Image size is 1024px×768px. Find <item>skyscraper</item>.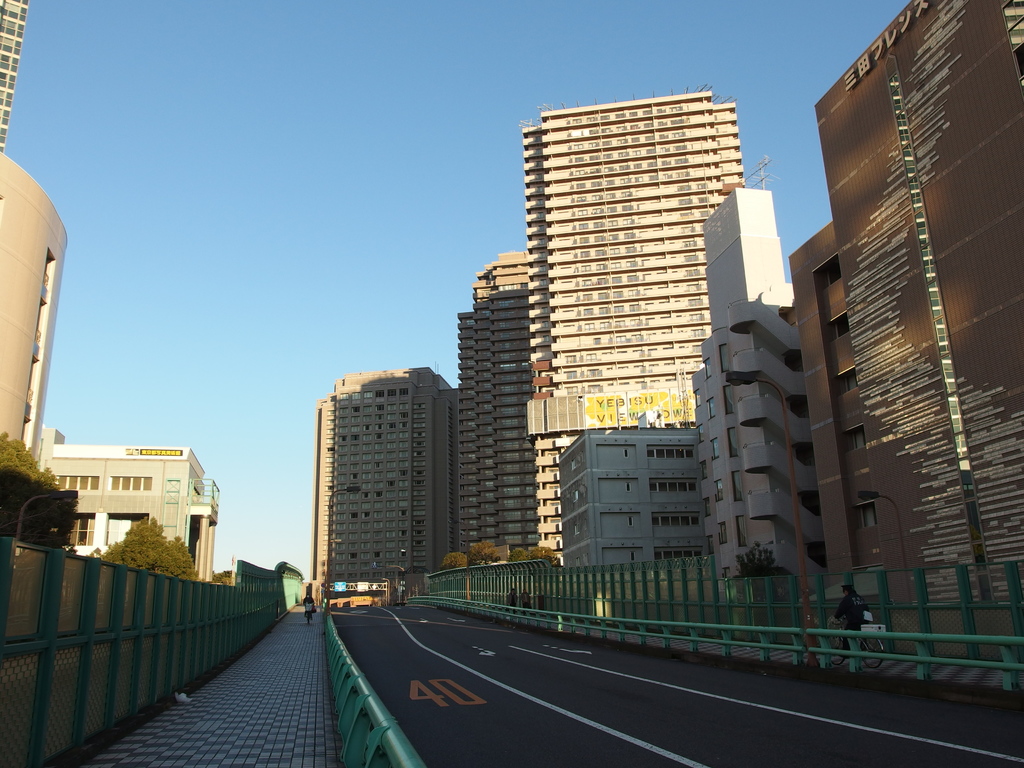
region(0, 0, 32, 156).
